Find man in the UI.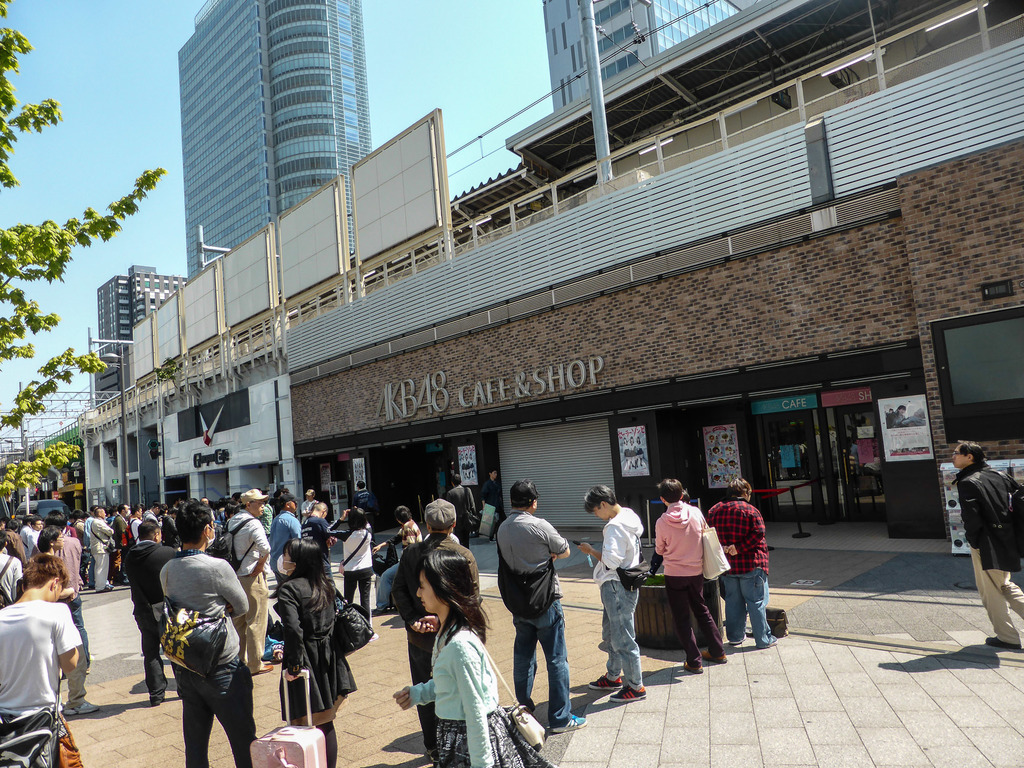
UI element at 652/474/735/671.
